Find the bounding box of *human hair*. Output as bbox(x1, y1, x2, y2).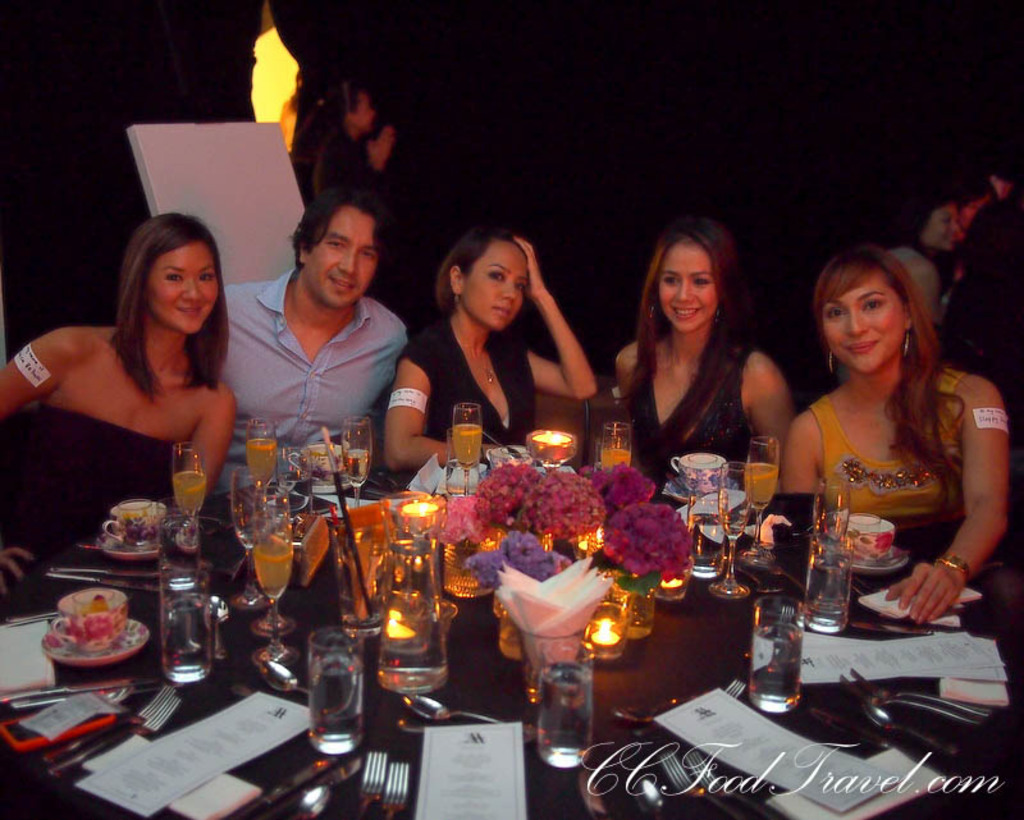
bbox(433, 228, 520, 311).
